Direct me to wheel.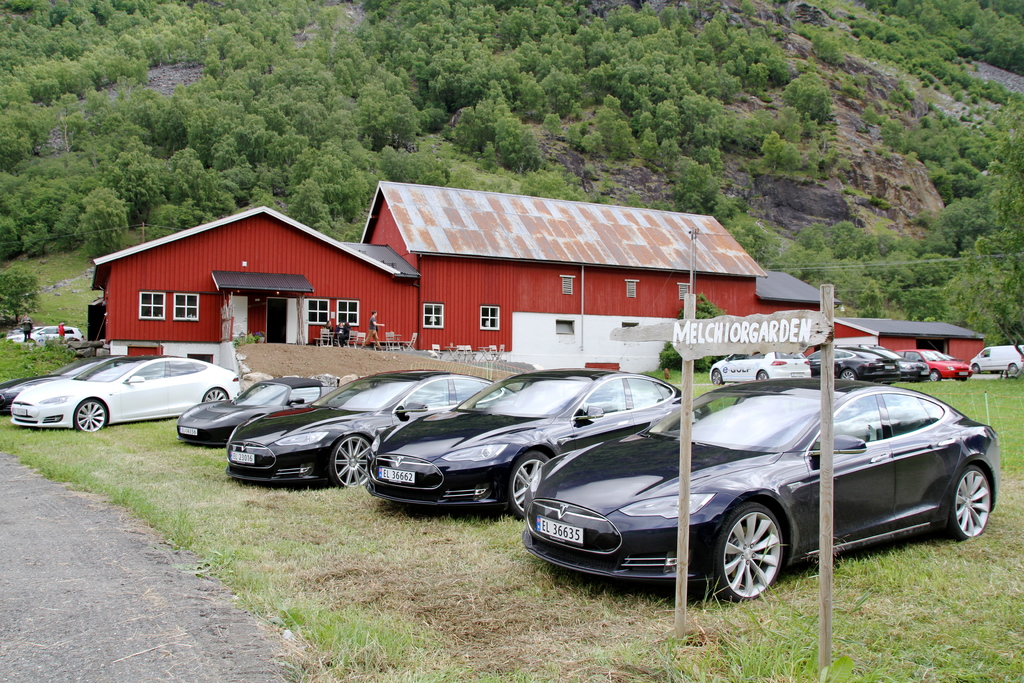
Direction: bbox=(1009, 363, 1017, 373).
